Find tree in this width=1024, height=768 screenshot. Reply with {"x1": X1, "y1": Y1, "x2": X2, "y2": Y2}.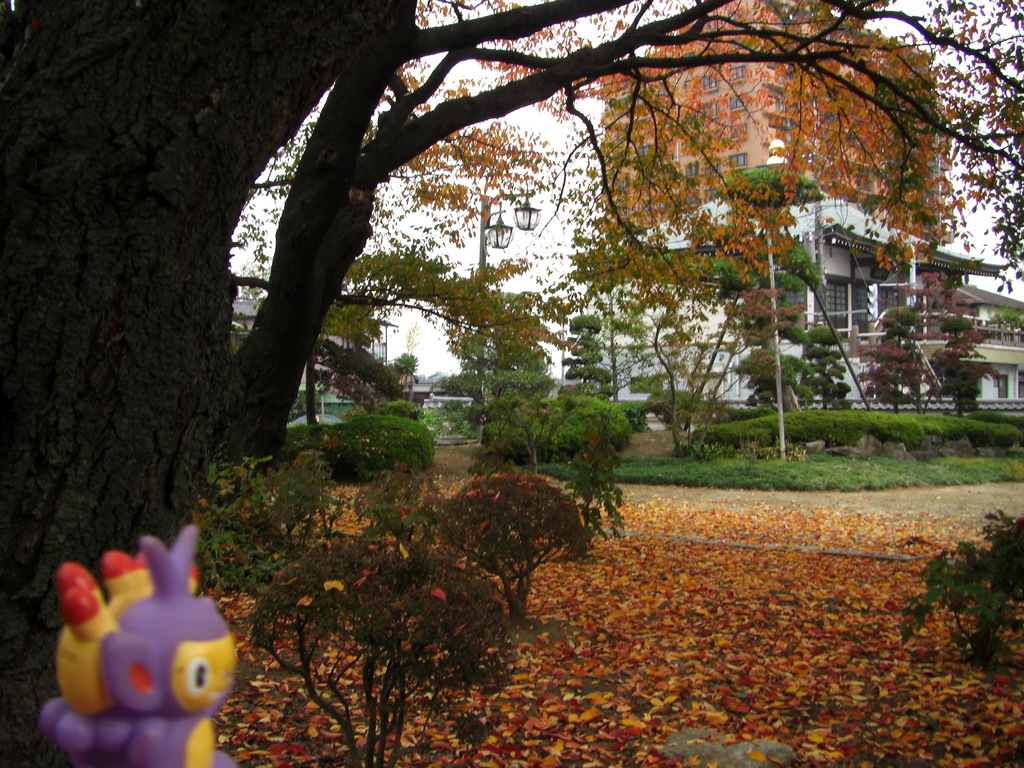
{"x1": 391, "y1": 347, "x2": 427, "y2": 403}.
